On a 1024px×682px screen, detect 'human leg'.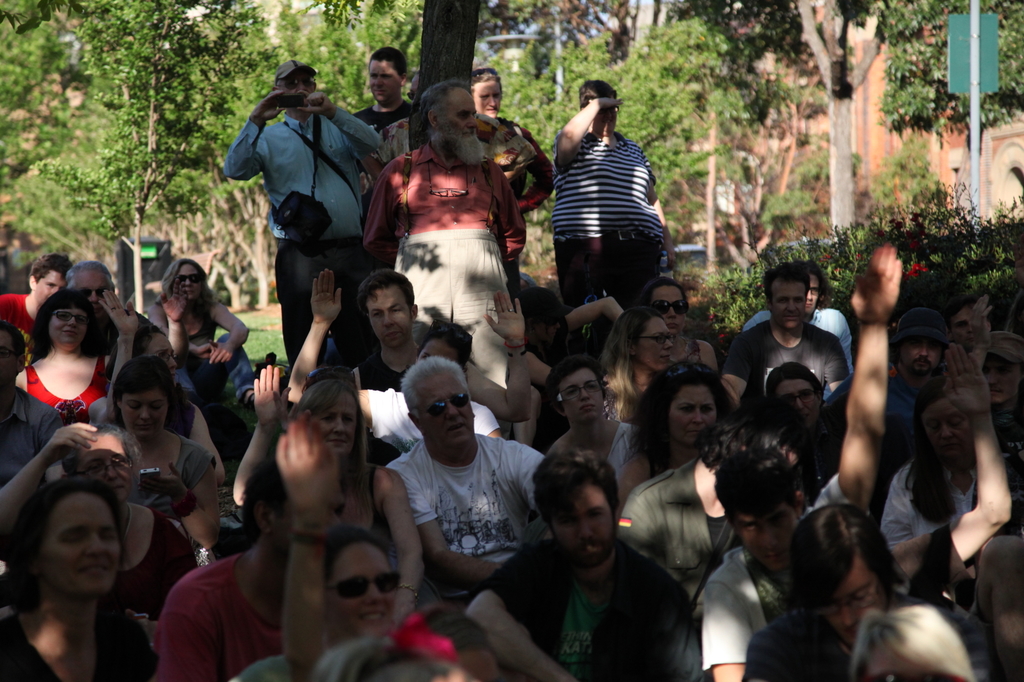
610/234/660/310.
